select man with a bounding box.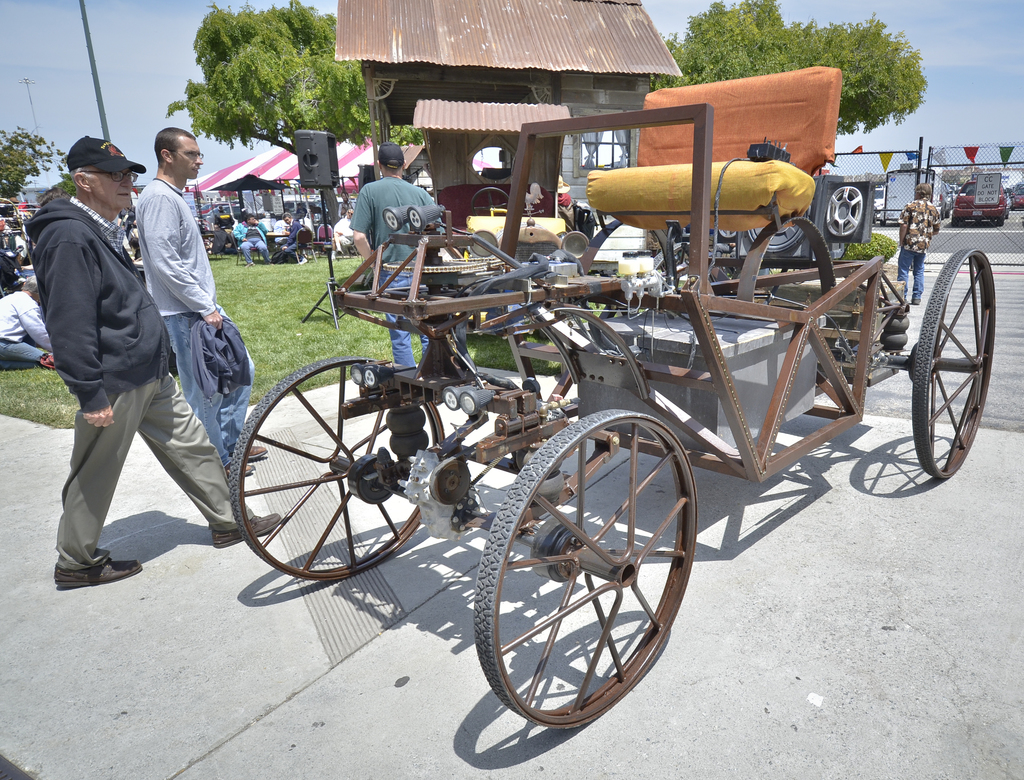
select_region(352, 141, 445, 367).
